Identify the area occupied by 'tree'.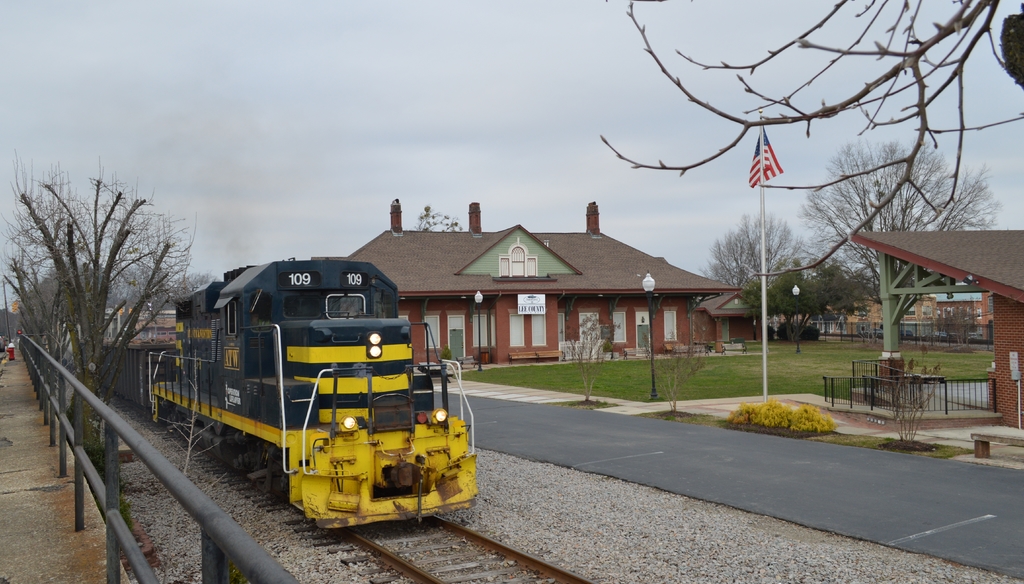
Area: {"left": 935, "top": 306, "right": 976, "bottom": 350}.
